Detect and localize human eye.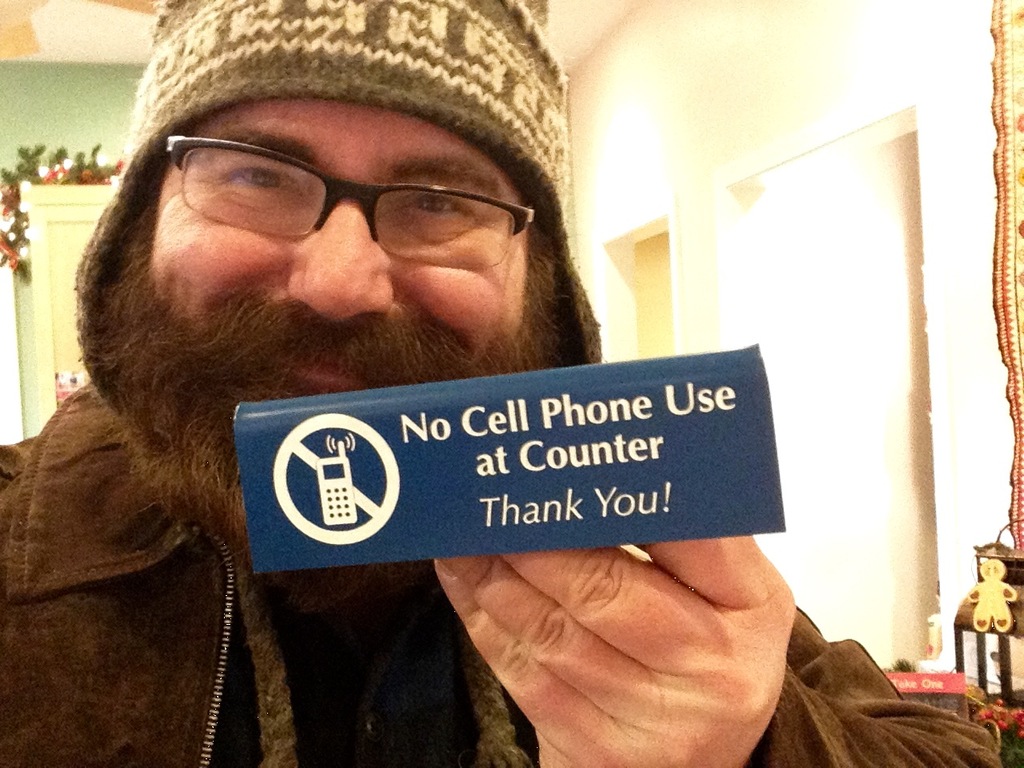
Localized at (left=222, top=157, right=311, bottom=191).
